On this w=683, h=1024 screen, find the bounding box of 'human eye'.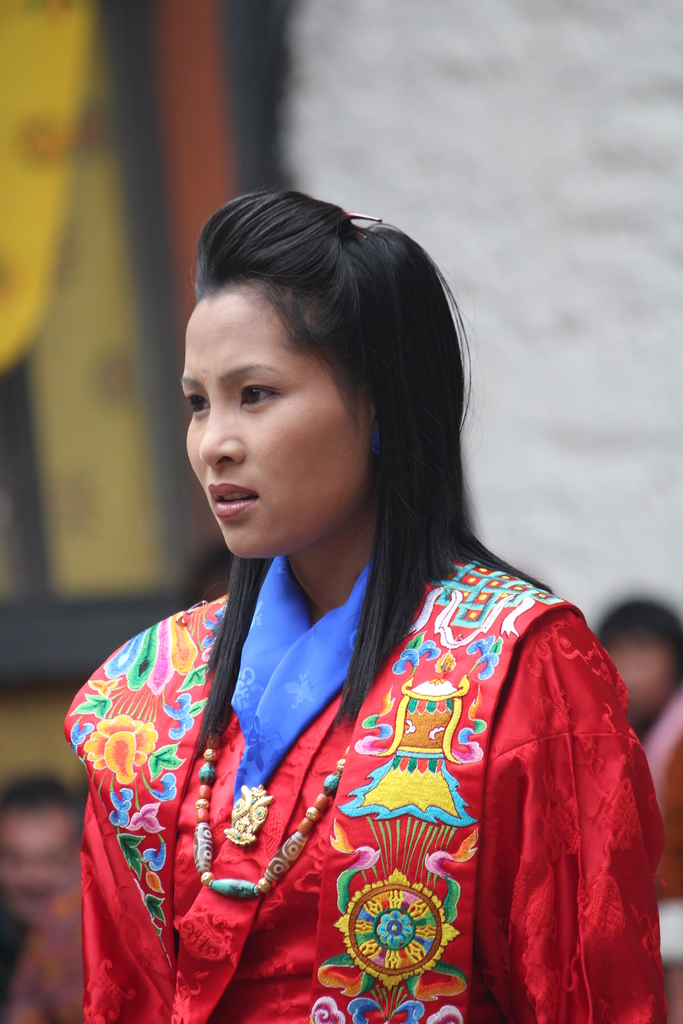
Bounding box: (179,390,215,420).
